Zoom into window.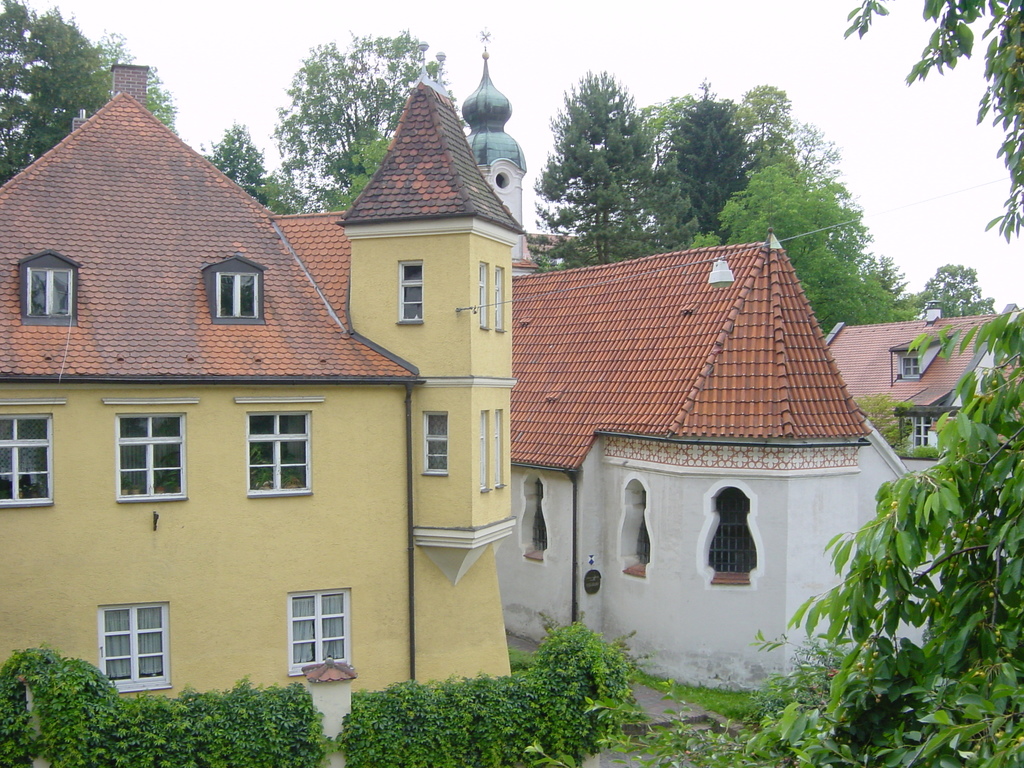
Zoom target: region(20, 269, 76, 322).
